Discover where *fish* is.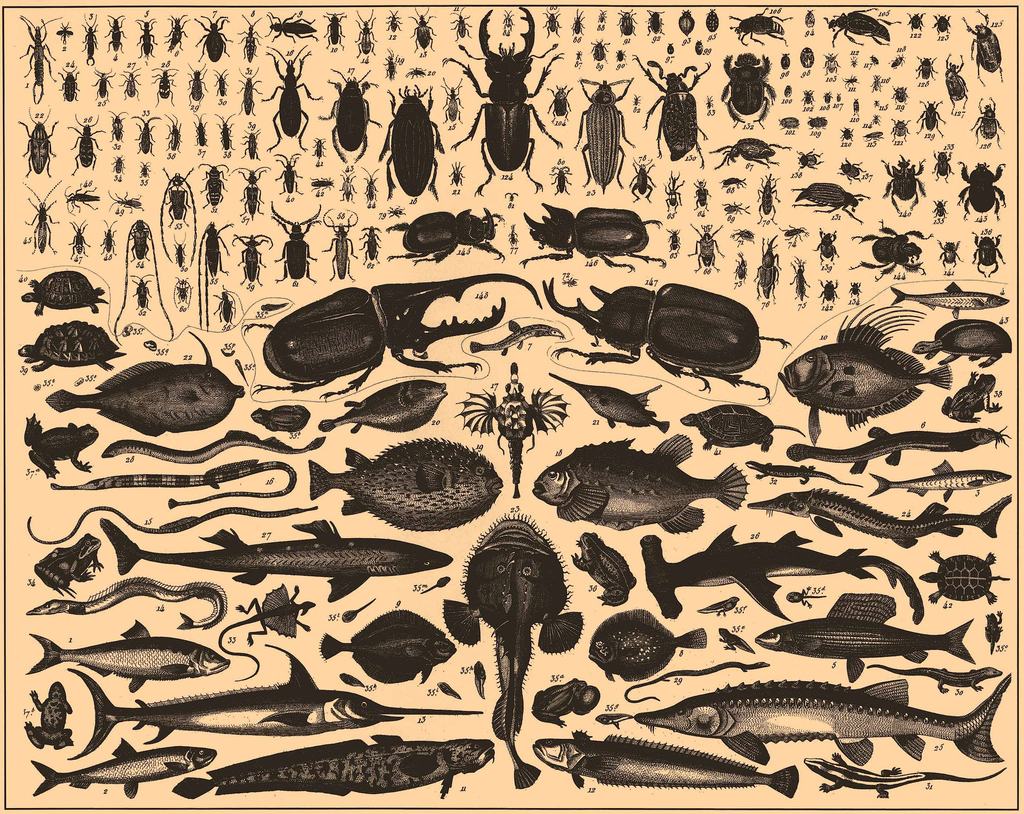
Discovered at pyautogui.locateOnScreen(532, 432, 749, 536).
